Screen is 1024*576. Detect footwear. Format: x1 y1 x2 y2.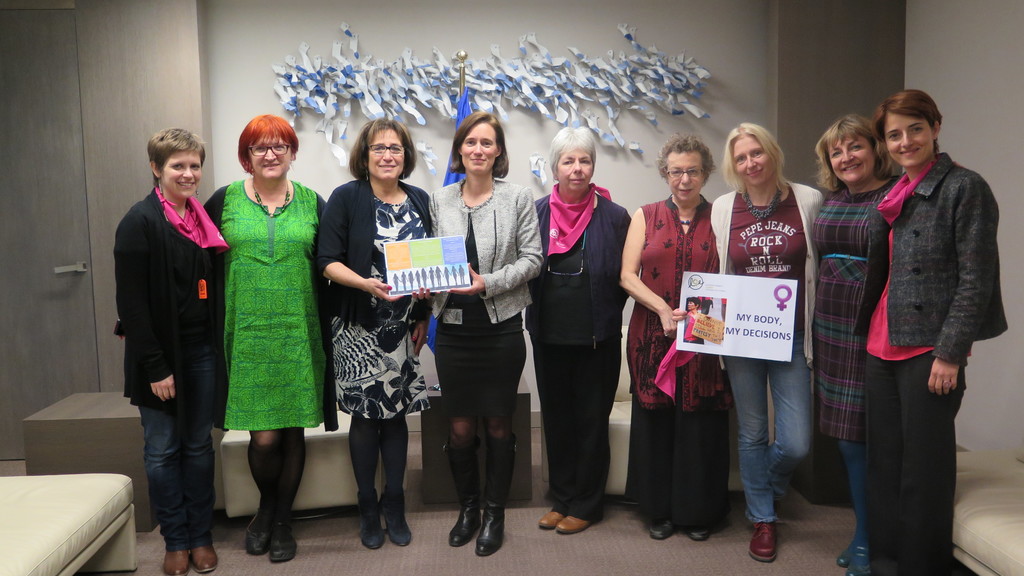
158 547 191 575.
